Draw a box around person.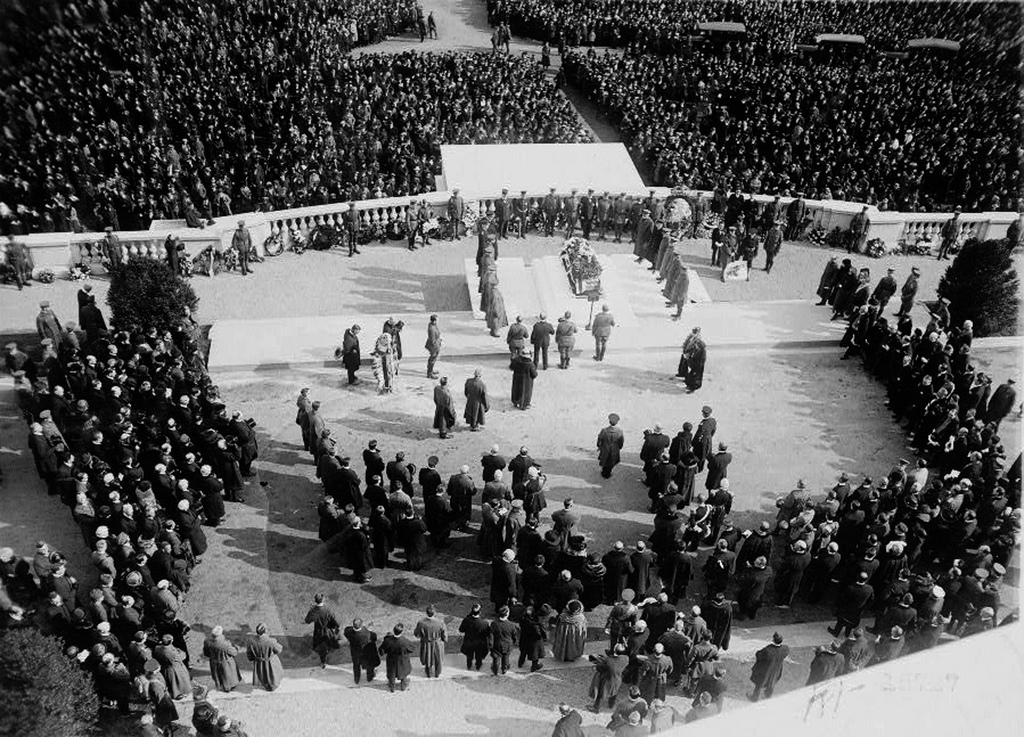
bbox=[506, 314, 529, 357].
